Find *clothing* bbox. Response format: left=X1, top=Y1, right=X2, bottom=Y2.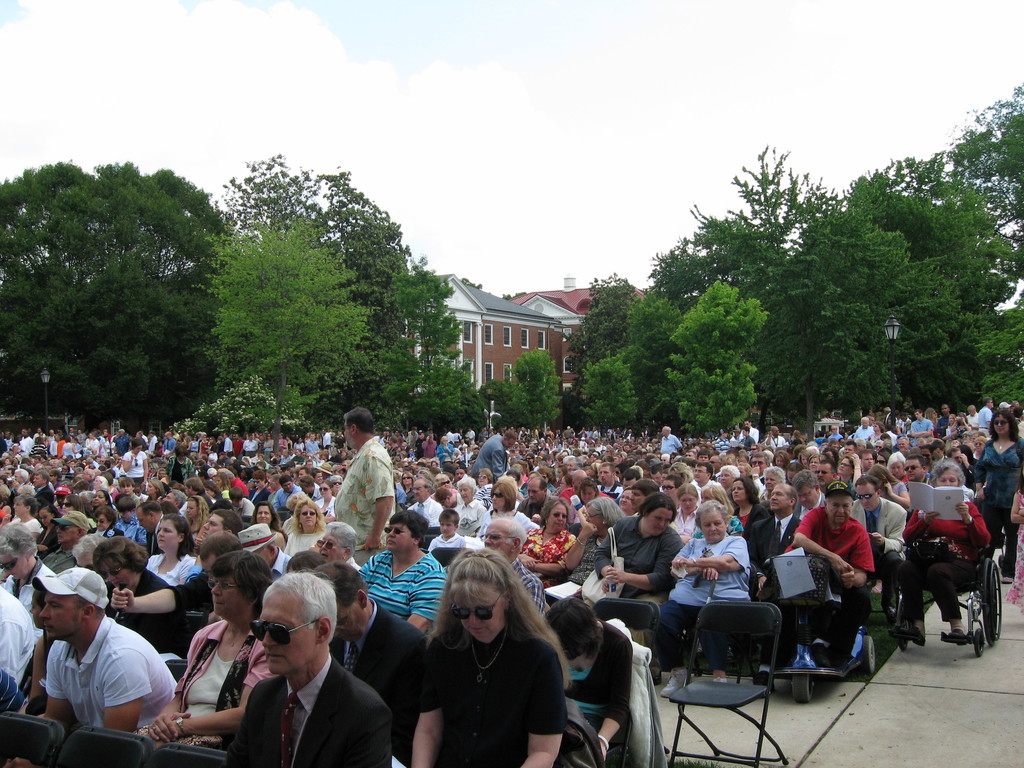
left=561, top=490, right=612, bottom=502.
